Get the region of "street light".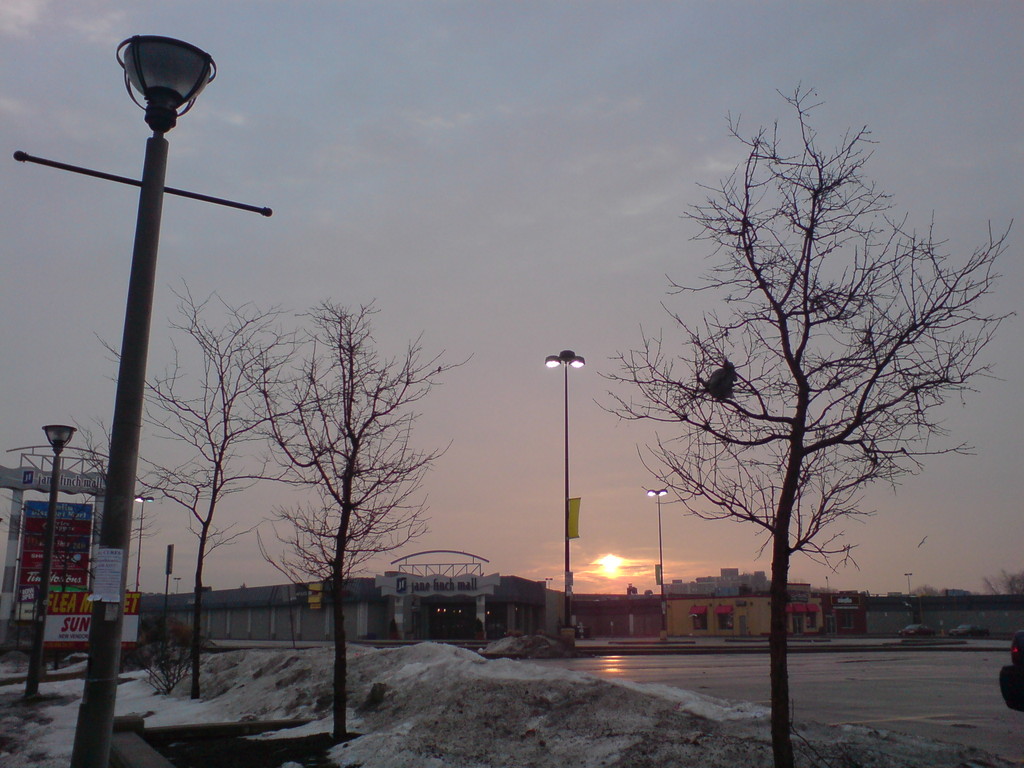
<bbox>24, 426, 79, 707</bbox>.
